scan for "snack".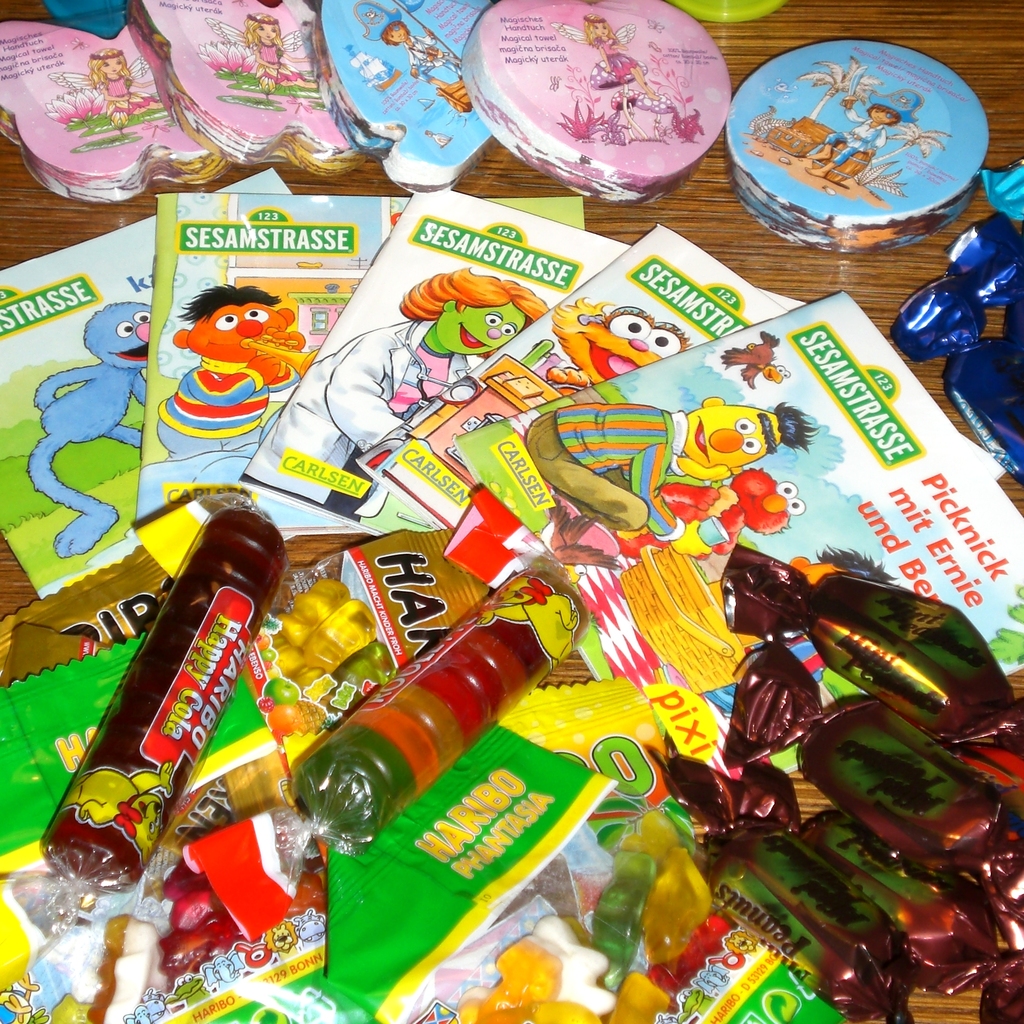
Scan result: bbox=(737, 765, 1023, 1023).
